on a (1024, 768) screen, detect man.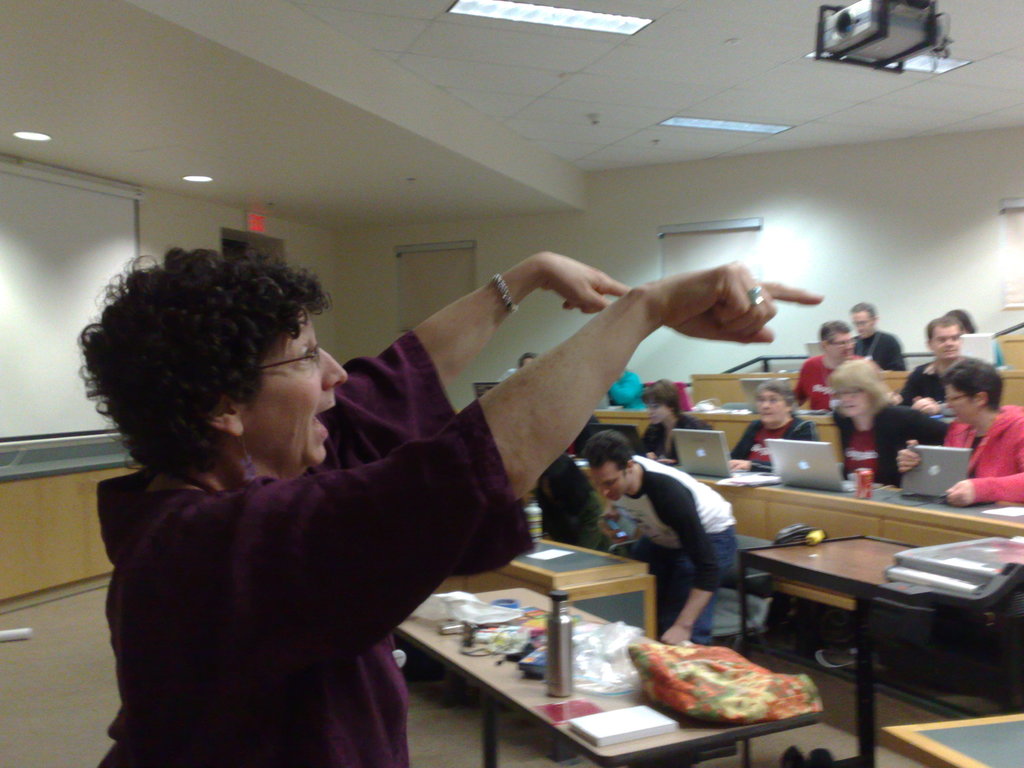
792/317/878/413.
